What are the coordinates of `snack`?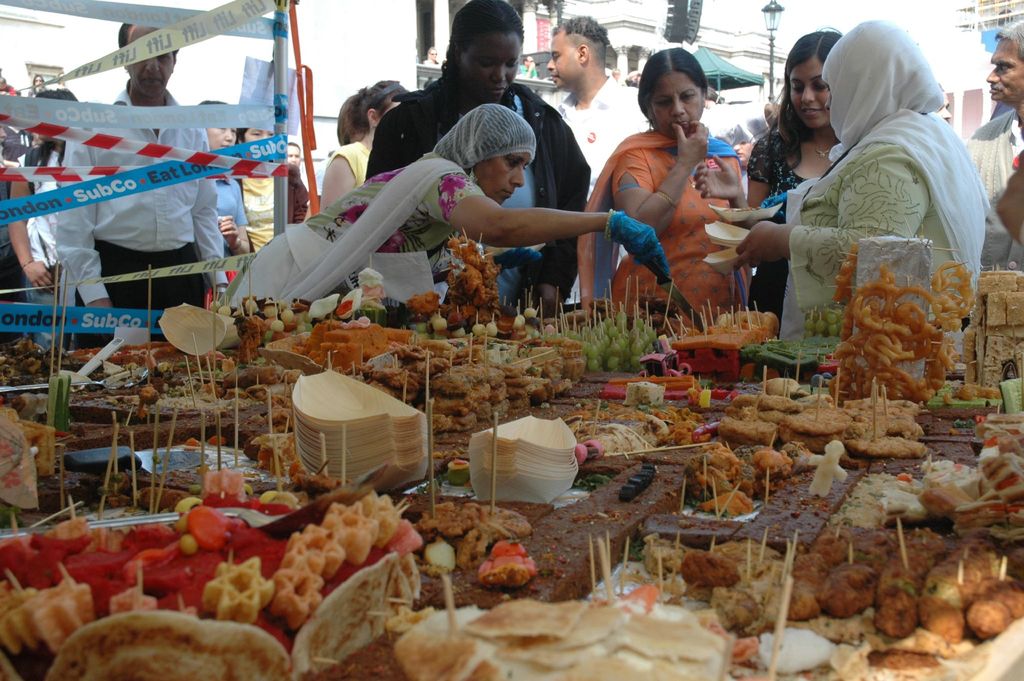
38, 605, 297, 680.
